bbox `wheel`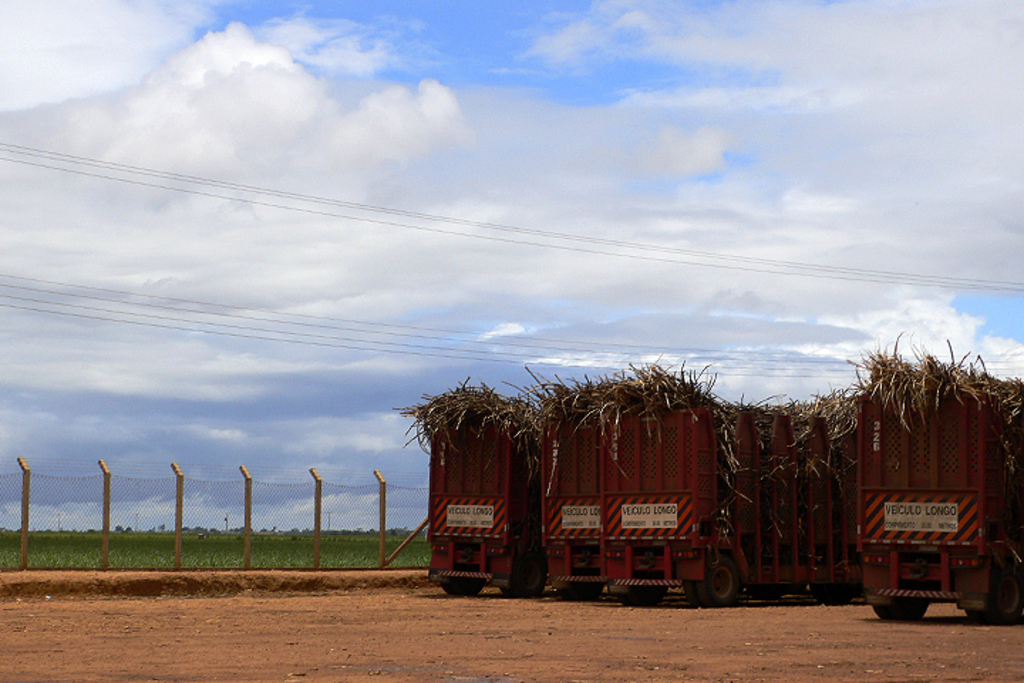
818/576/853/603
